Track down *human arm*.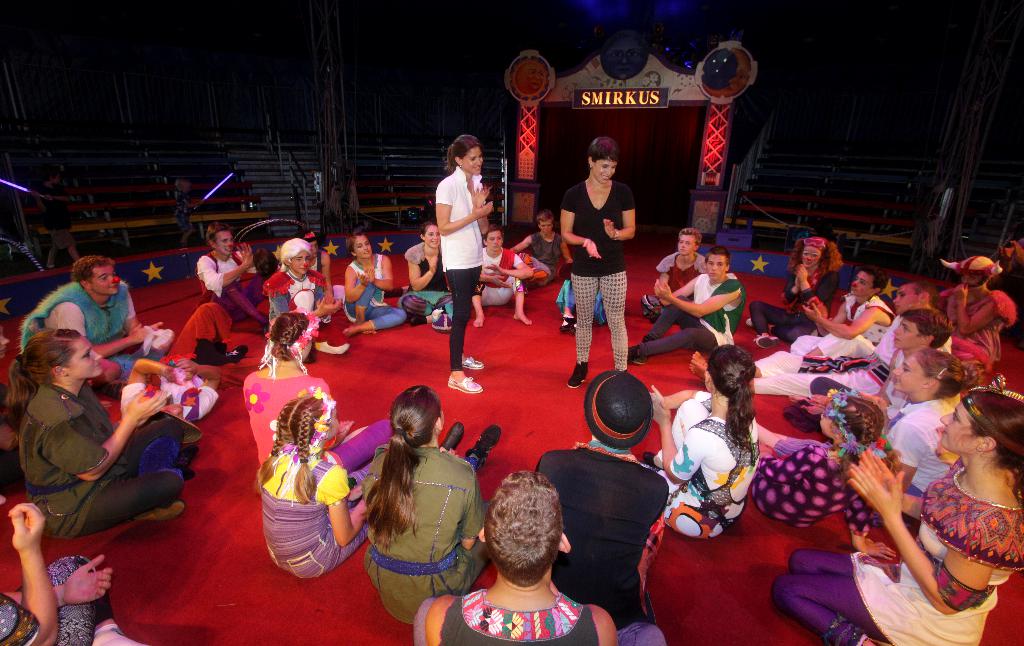
Tracked to locate(124, 285, 154, 342).
